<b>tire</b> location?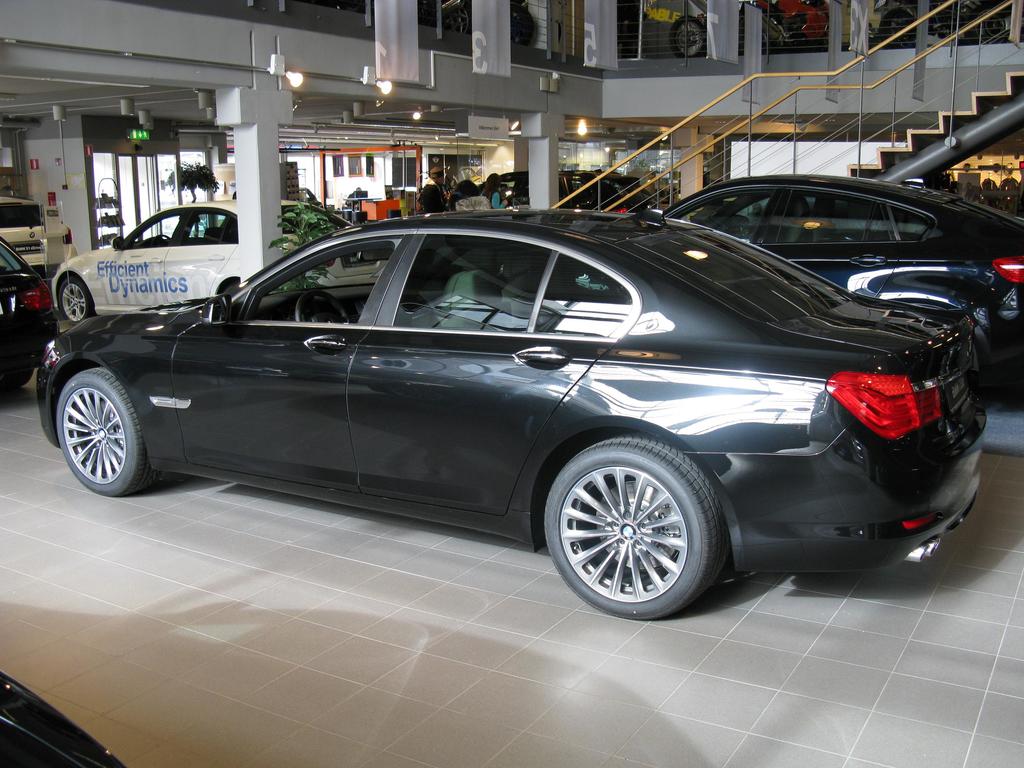
region(62, 276, 91, 324)
